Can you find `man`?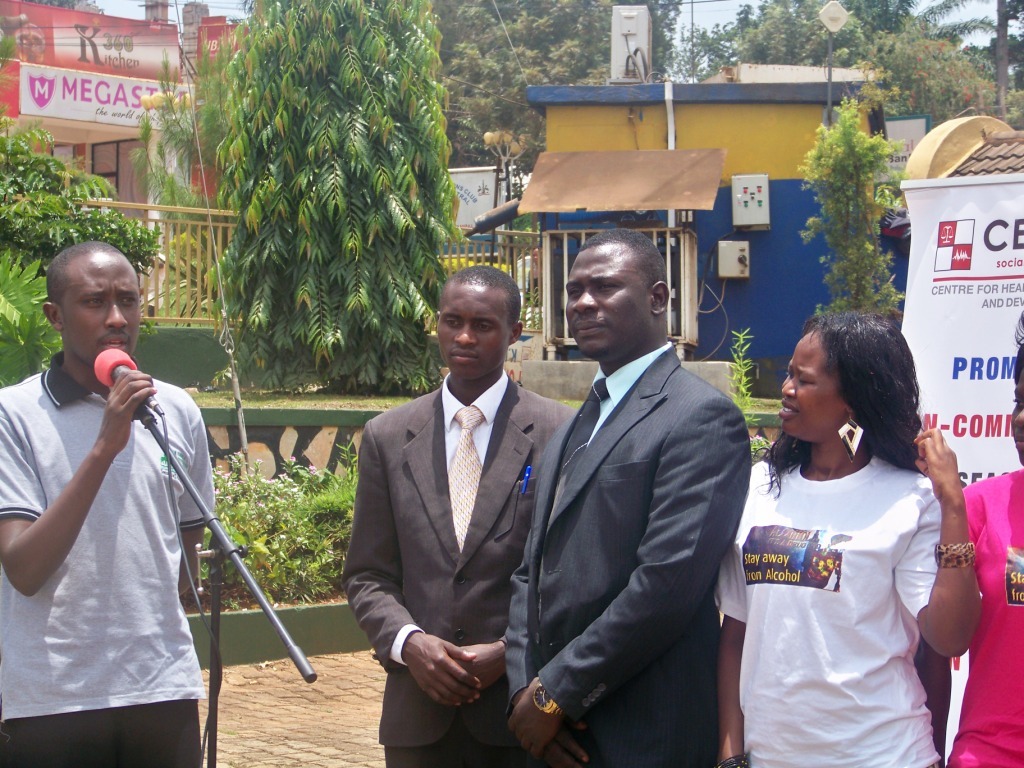
Yes, bounding box: 0 244 218 767.
